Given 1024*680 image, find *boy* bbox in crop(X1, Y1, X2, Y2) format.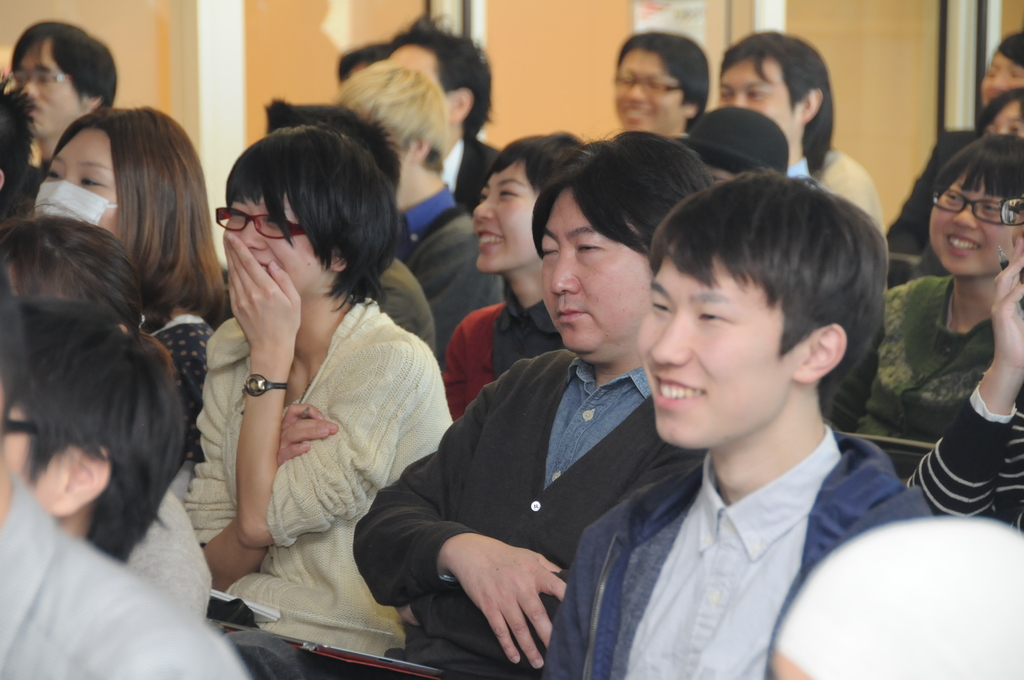
crop(441, 134, 586, 421).
